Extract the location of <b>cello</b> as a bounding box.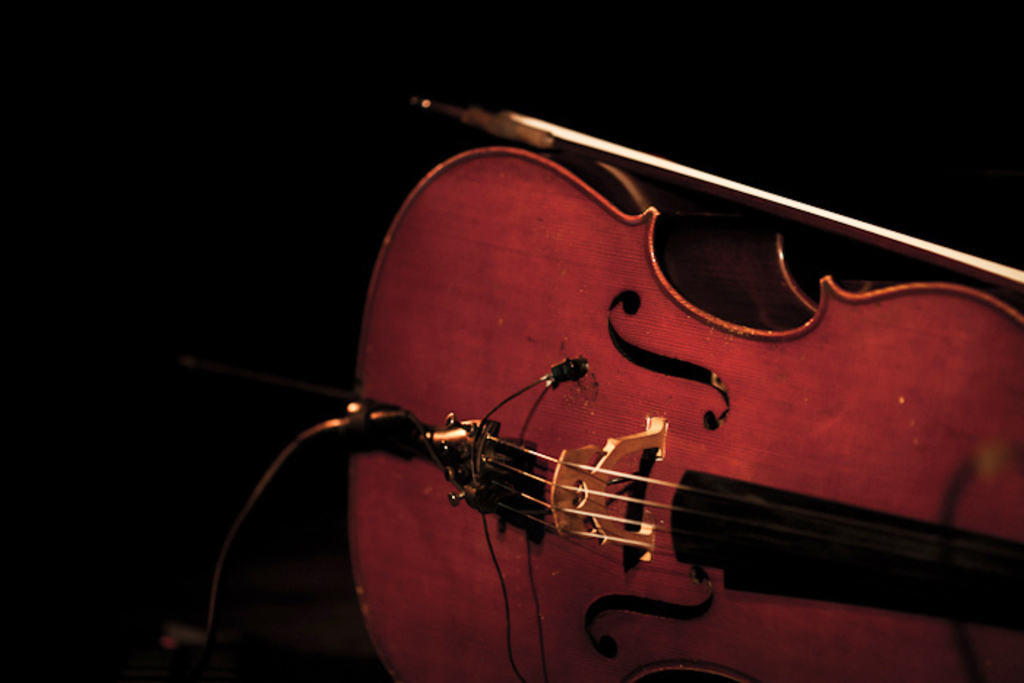
(294,79,1023,682).
